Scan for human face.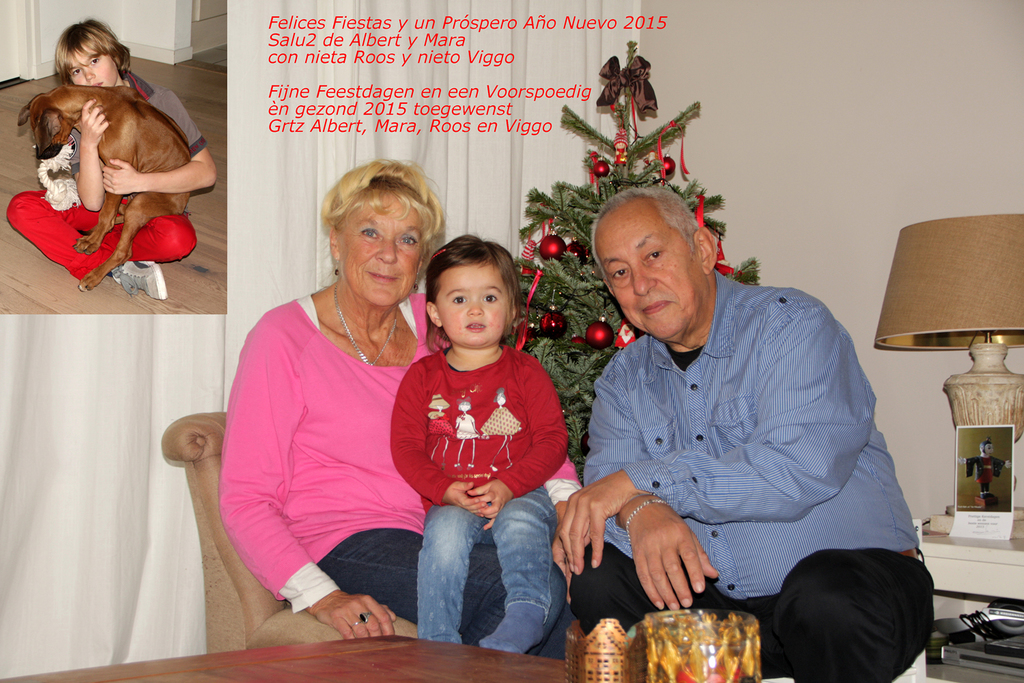
Scan result: {"left": 599, "top": 221, "right": 701, "bottom": 340}.
